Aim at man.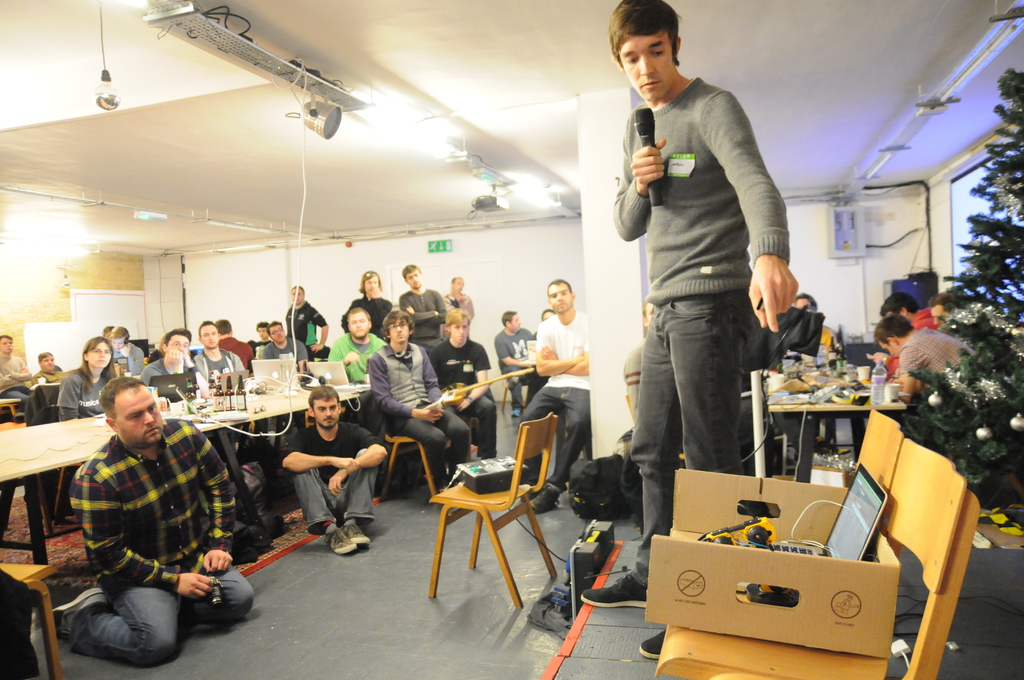
Aimed at locate(924, 294, 951, 319).
